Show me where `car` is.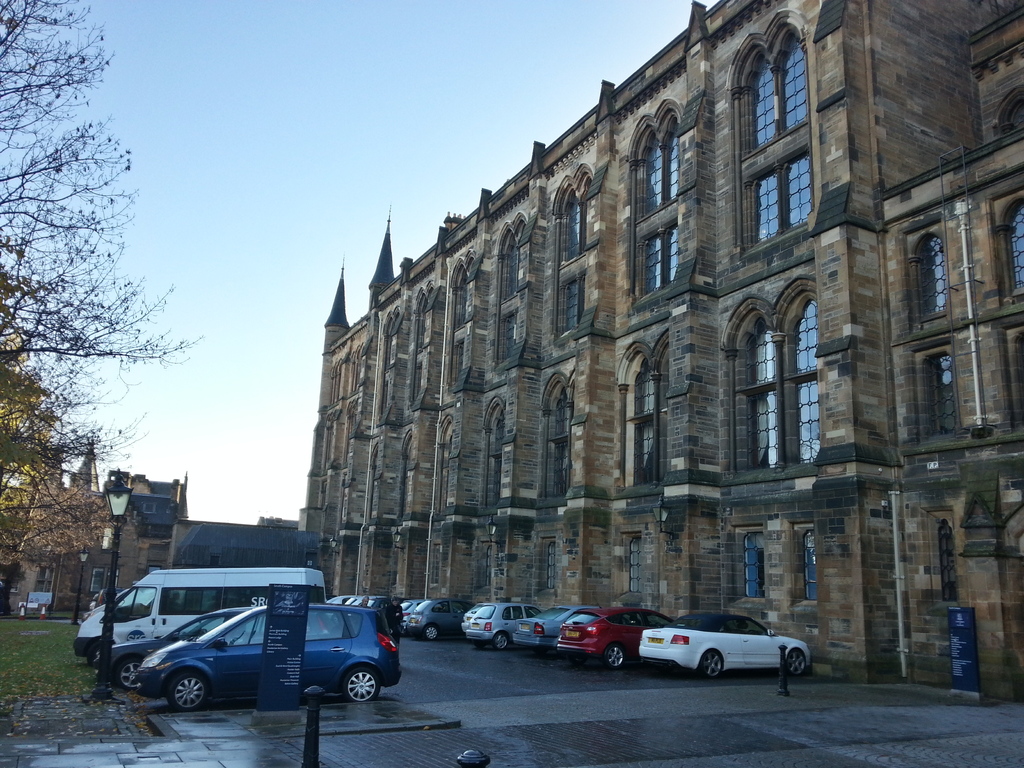
`car` is at box(90, 593, 98, 607).
